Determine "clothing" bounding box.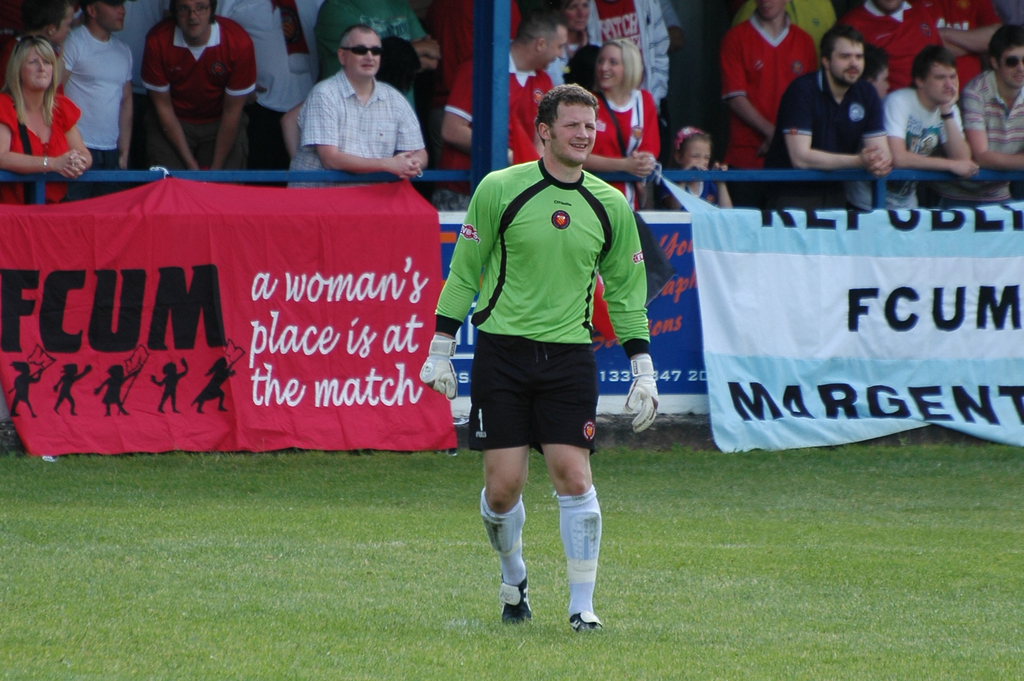
Determined: select_region(0, 1, 428, 202).
